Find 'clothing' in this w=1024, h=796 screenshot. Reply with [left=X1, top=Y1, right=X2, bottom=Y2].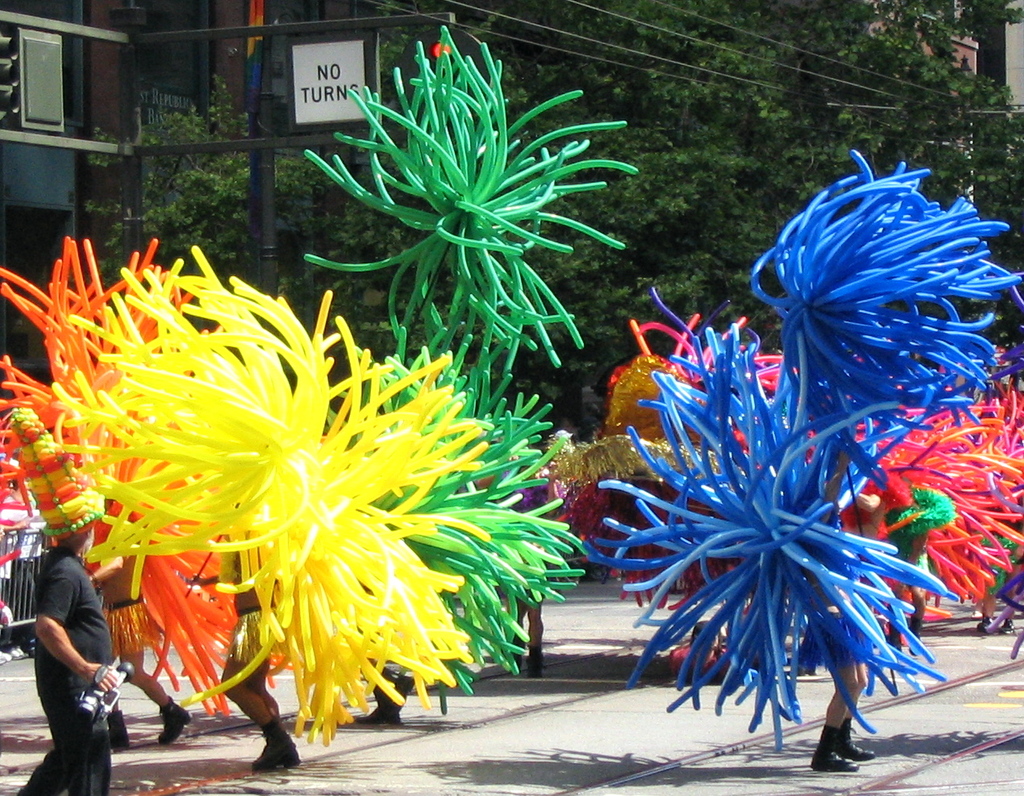
[left=17, top=494, right=47, bottom=645].
